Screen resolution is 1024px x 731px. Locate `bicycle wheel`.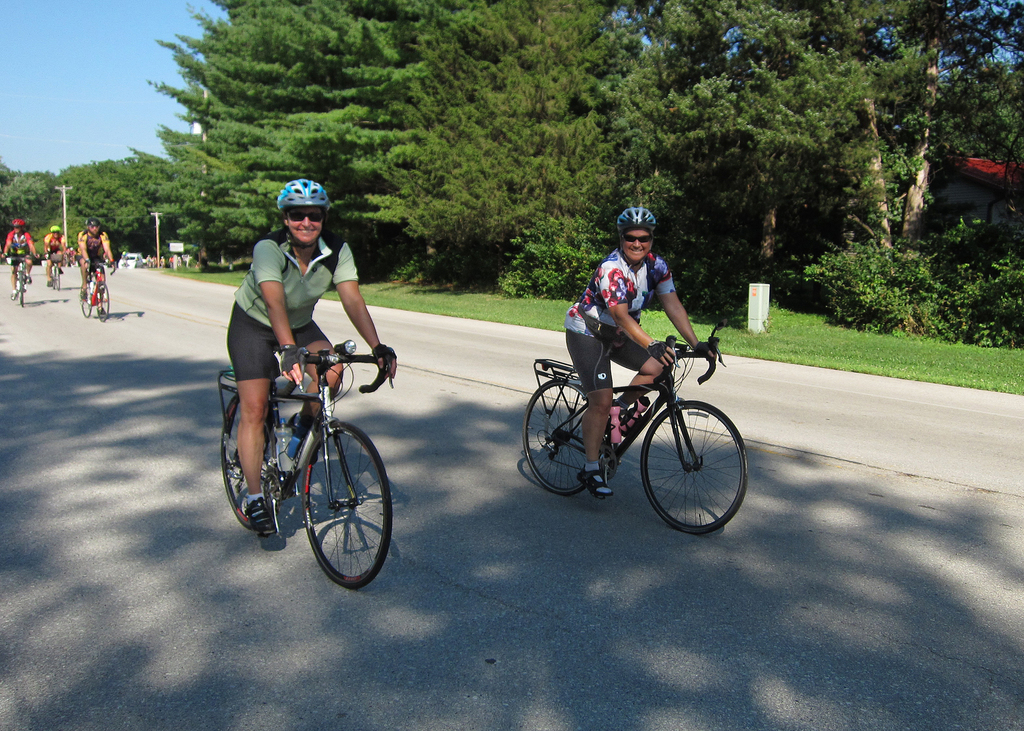
bbox=(56, 265, 59, 292).
